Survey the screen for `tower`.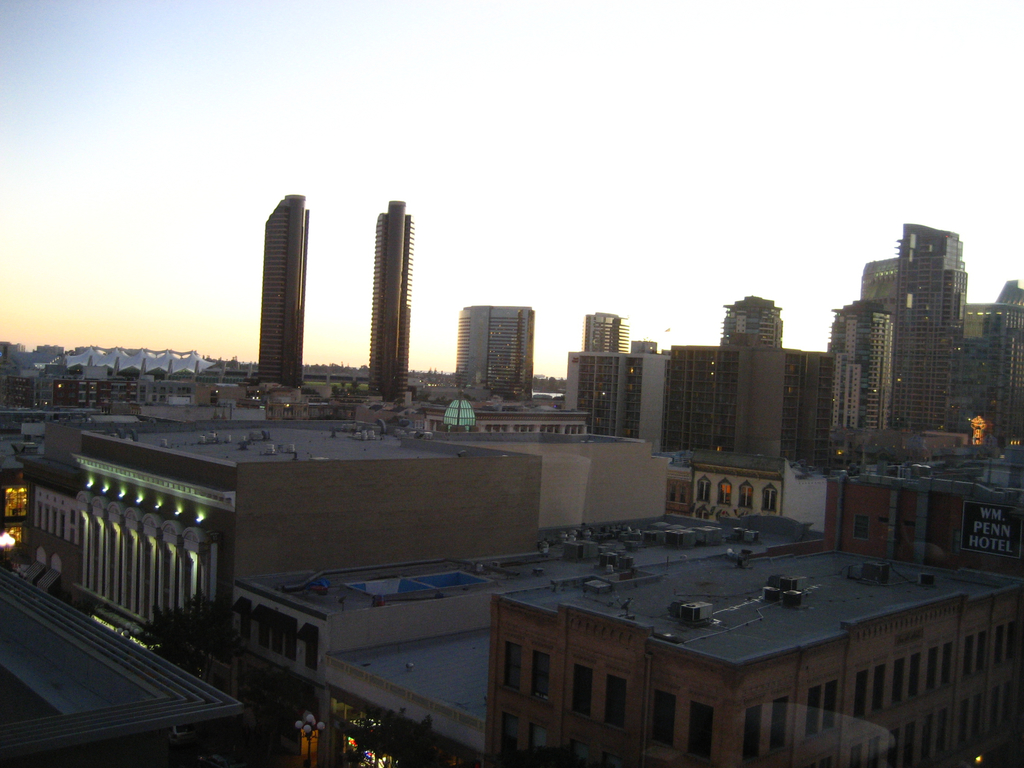
Survey found: bbox=(888, 220, 965, 428).
